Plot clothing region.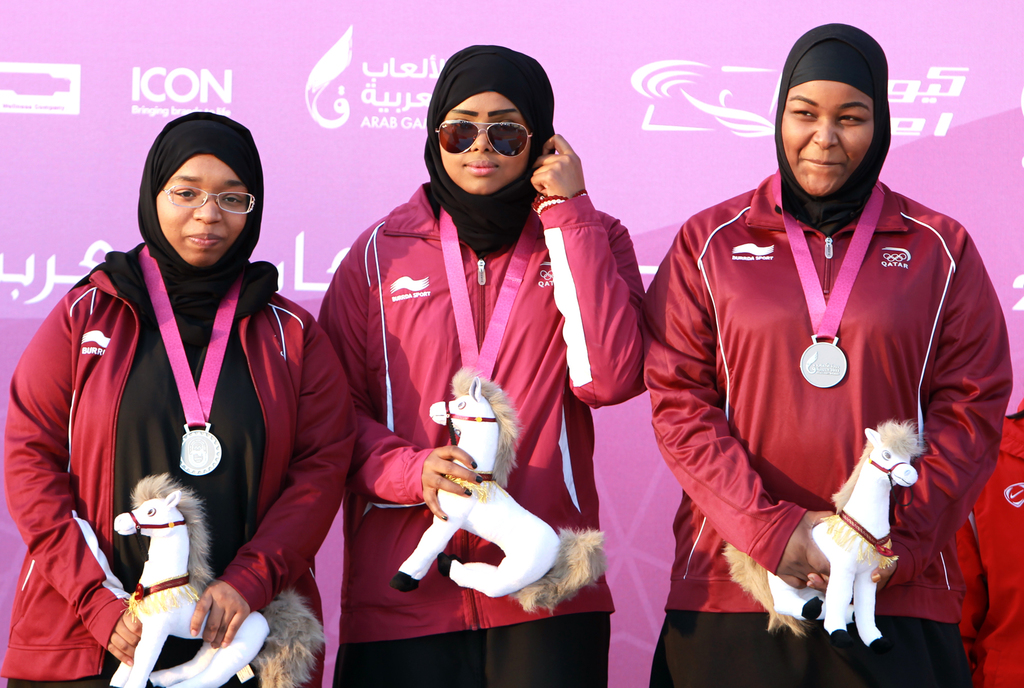
Plotted at crop(648, 154, 993, 613).
